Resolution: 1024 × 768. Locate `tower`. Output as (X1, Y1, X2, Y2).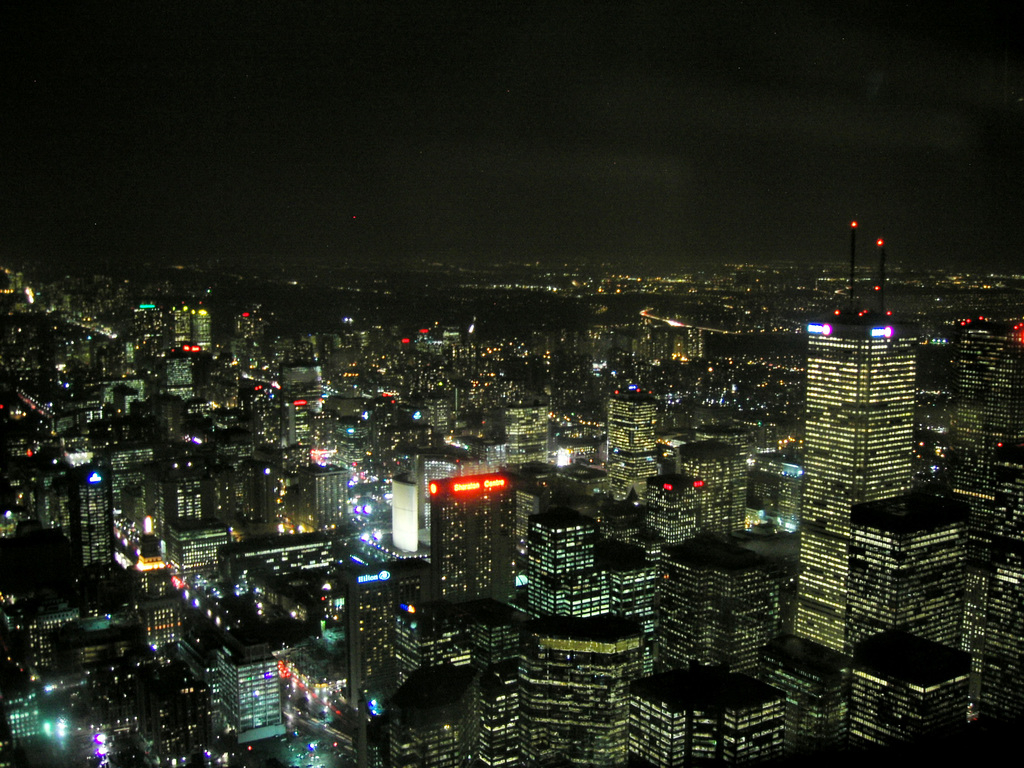
(509, 402, 547, 475).
